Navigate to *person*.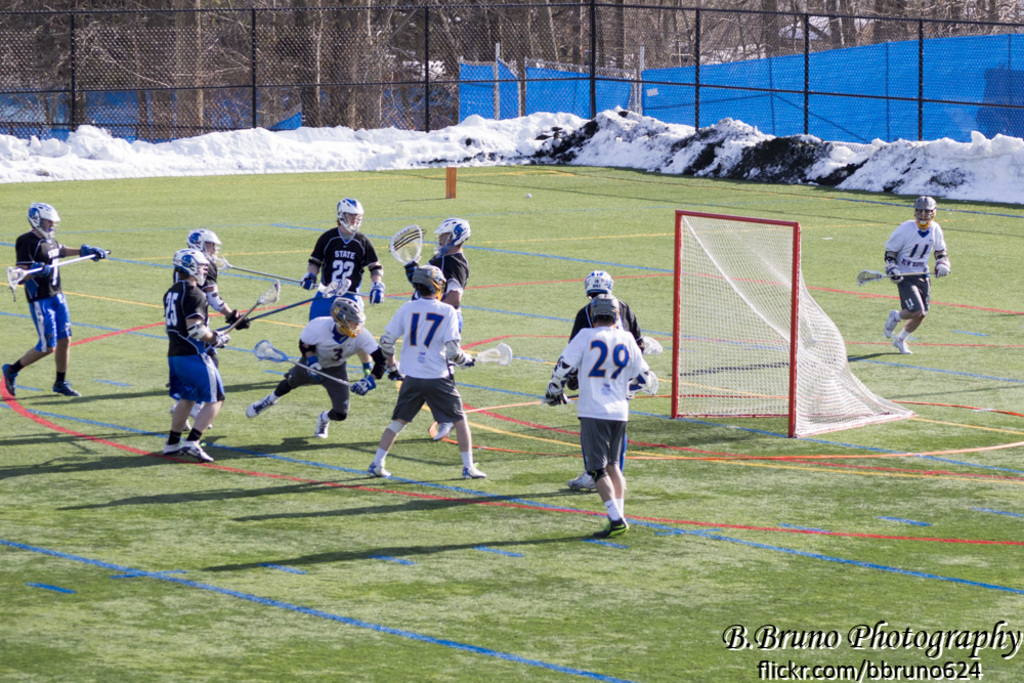
Navigation target: [x1=568, y1=271, x2=645, y2=354].
